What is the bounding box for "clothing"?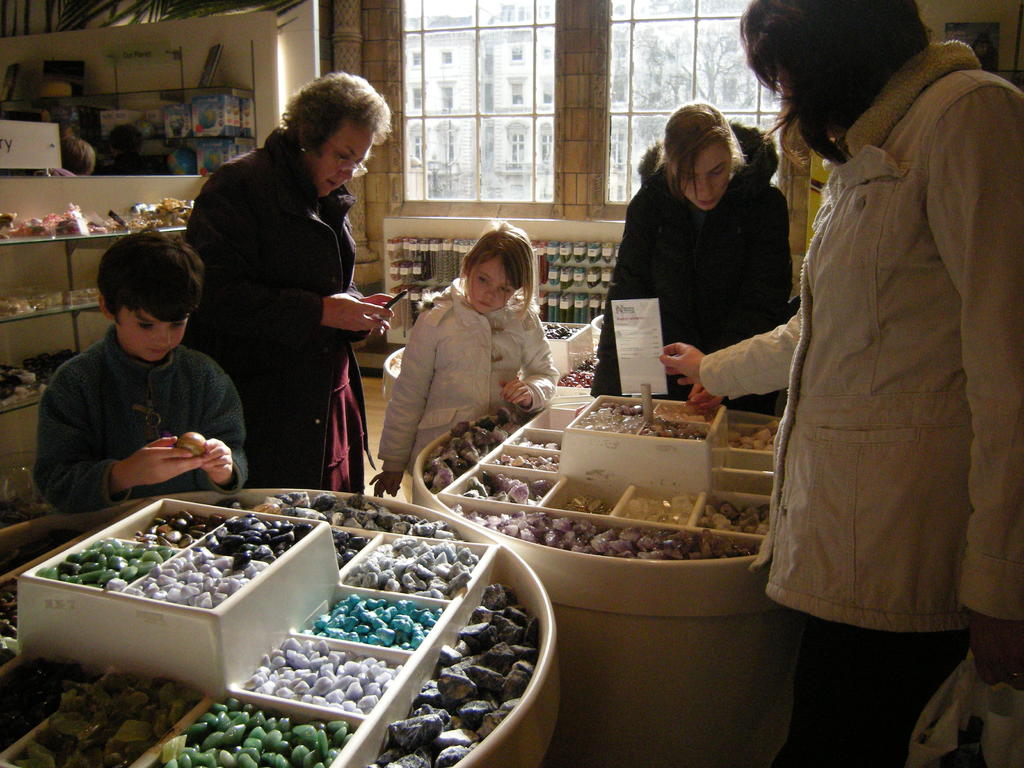
{"x1": 592, "y1": 118, "x2": 794, "y2": 414}.
